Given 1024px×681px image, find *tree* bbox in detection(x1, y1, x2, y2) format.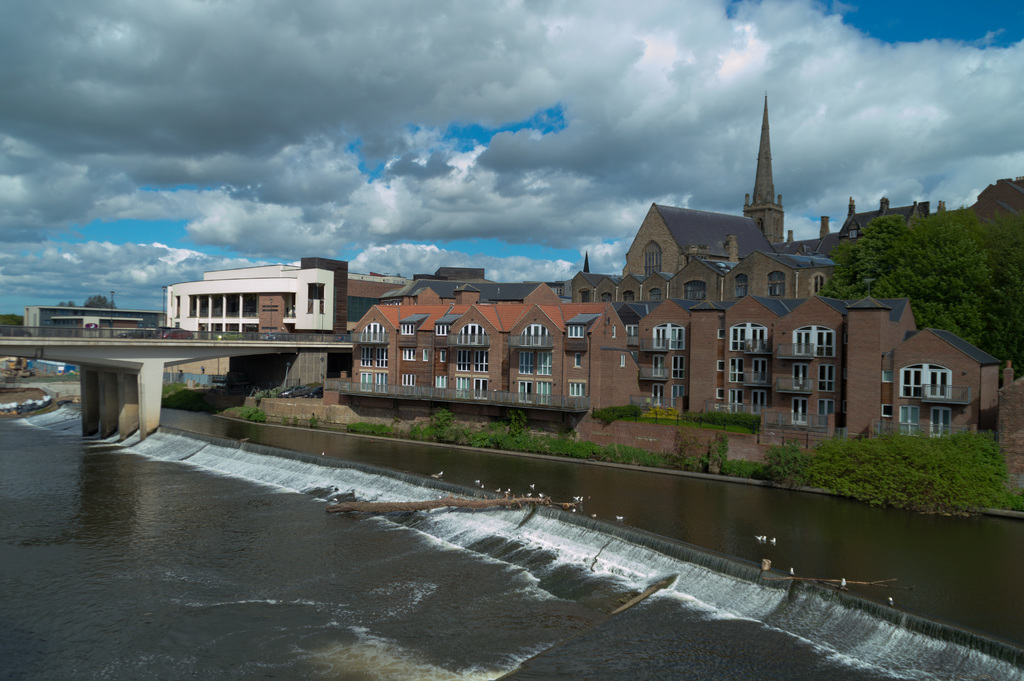
detection(81, 291, 119, 311).
